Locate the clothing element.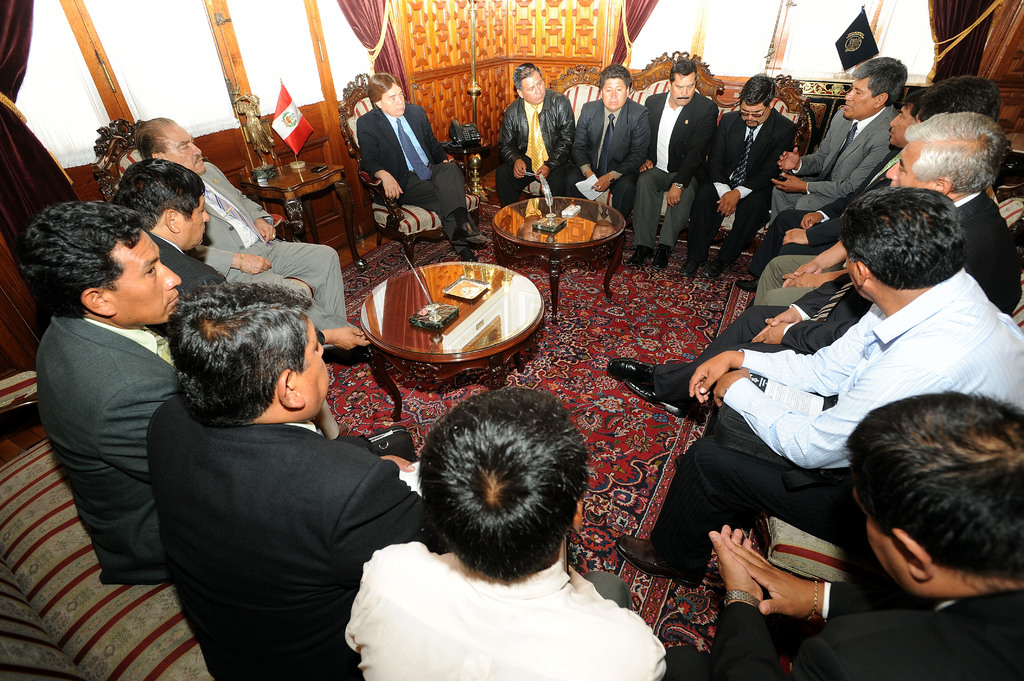
Element bbox: region(650, 198, 1023, 397).
